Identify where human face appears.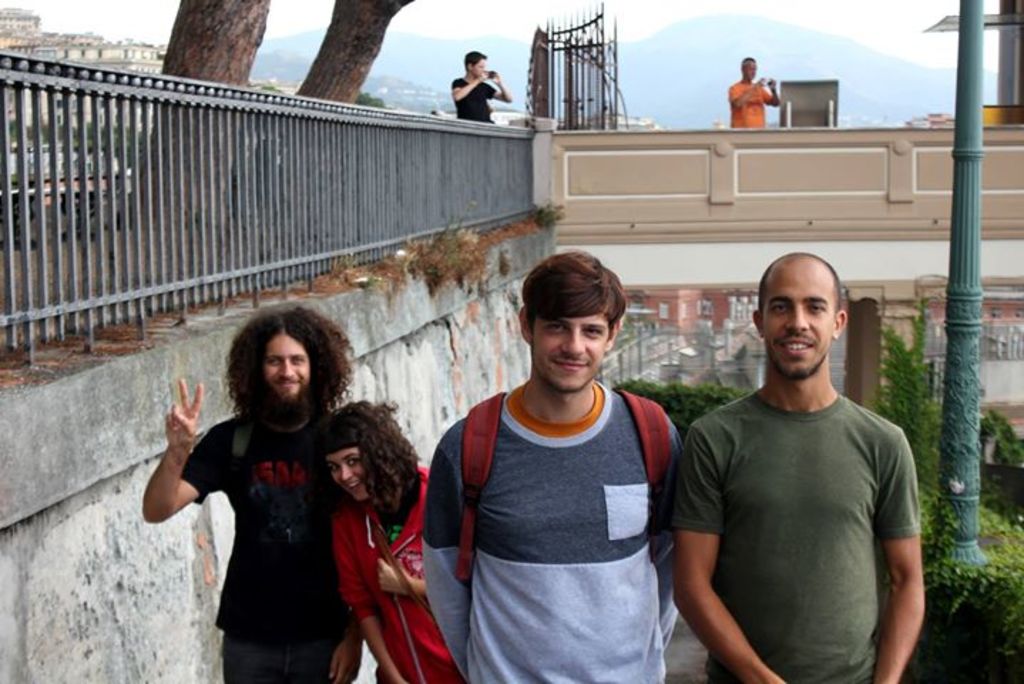
Appears at left=530, top=316, right=610, bottom=389.
